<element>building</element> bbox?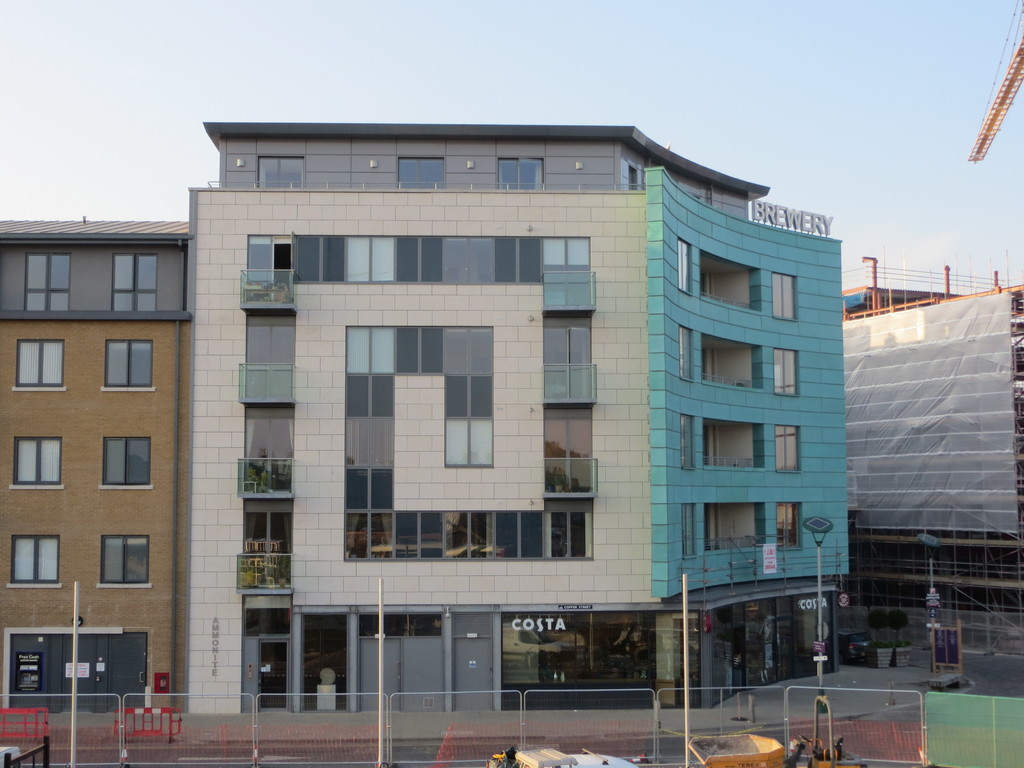
<region>844, 280, 1023, 659</region>
